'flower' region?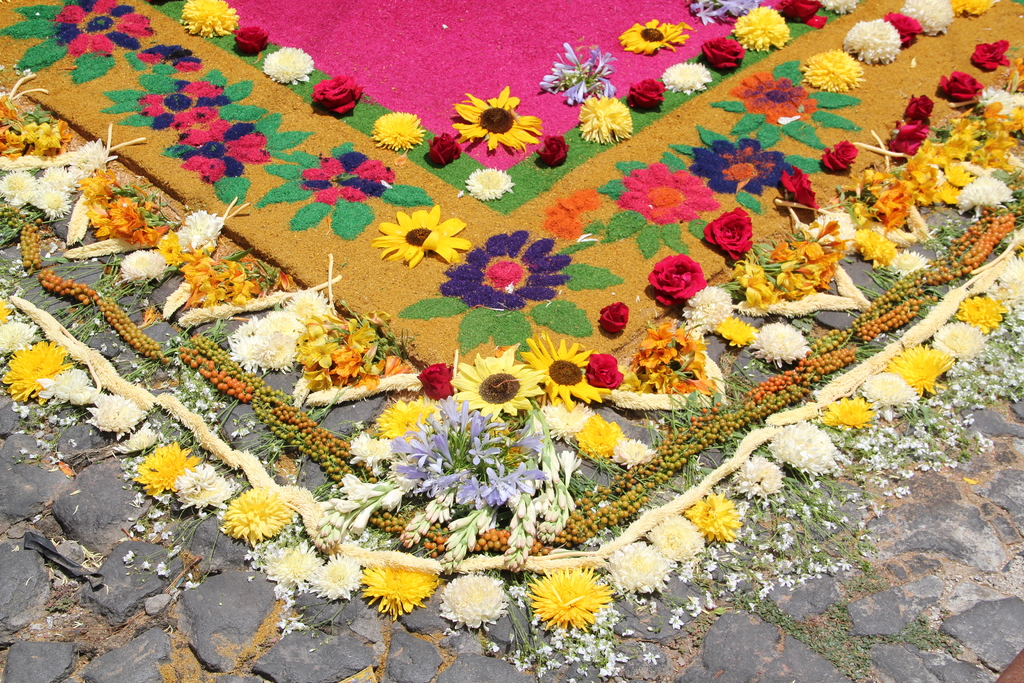
locate(579, 95, 632, 143)
